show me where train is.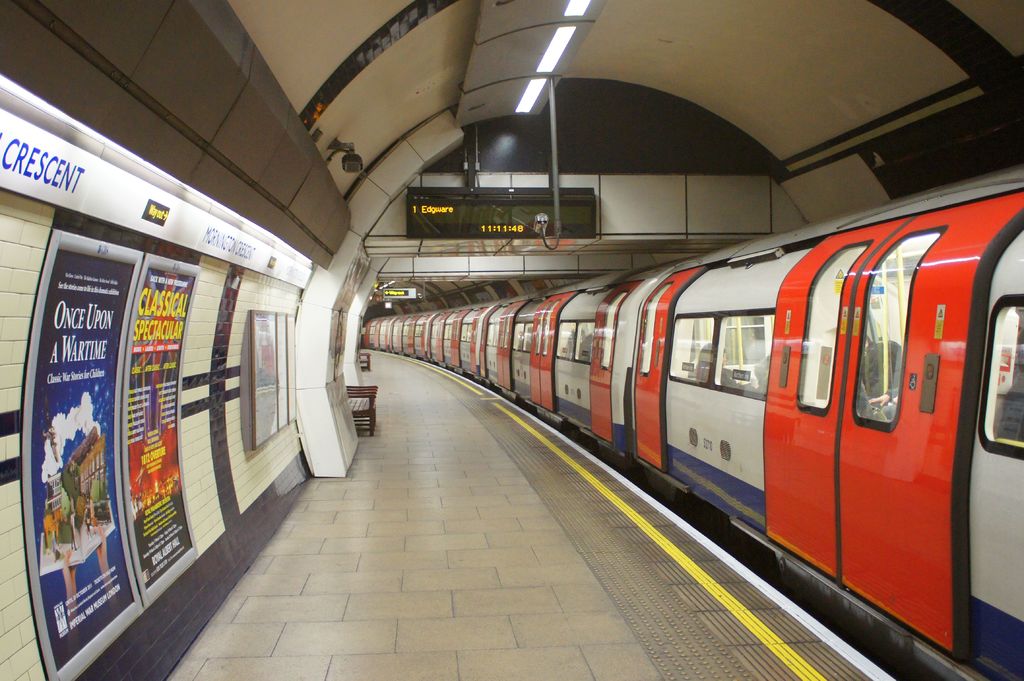
train is at 359/166/1023/680.
